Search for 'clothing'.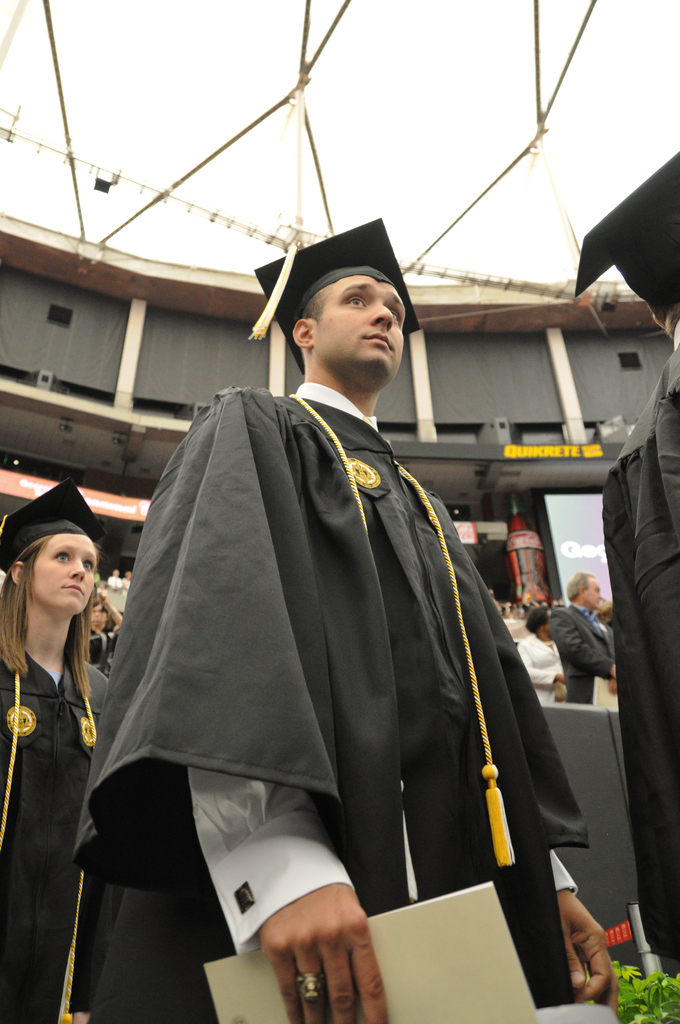
Found at [x1=512, y1=637, x2=557, y2=707].
